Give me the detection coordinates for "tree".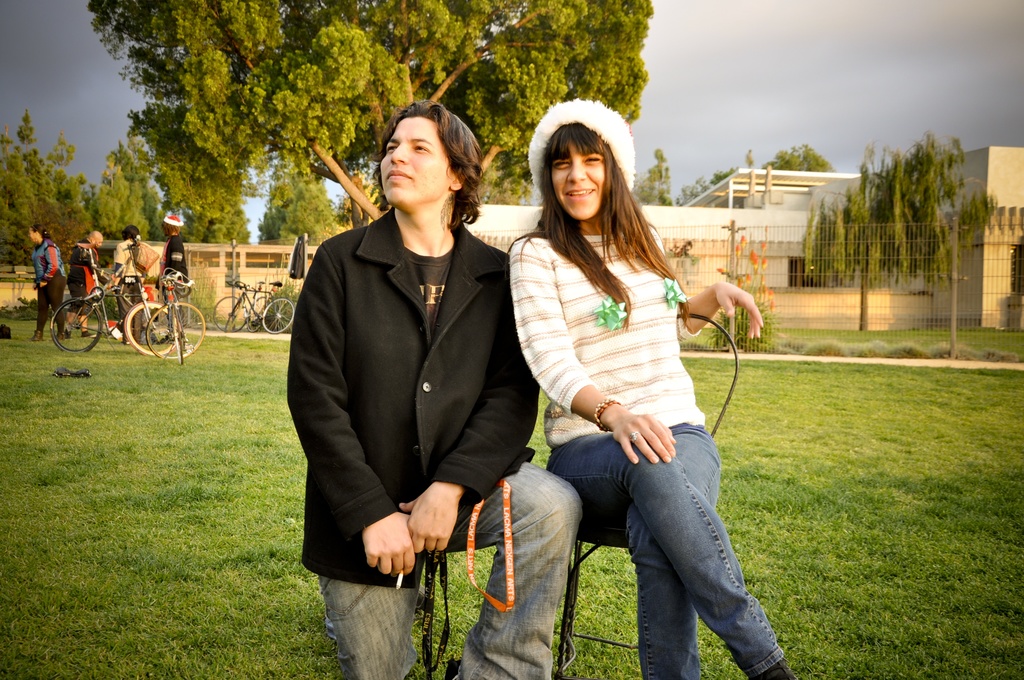
detection(805, 139, 975, 330).
